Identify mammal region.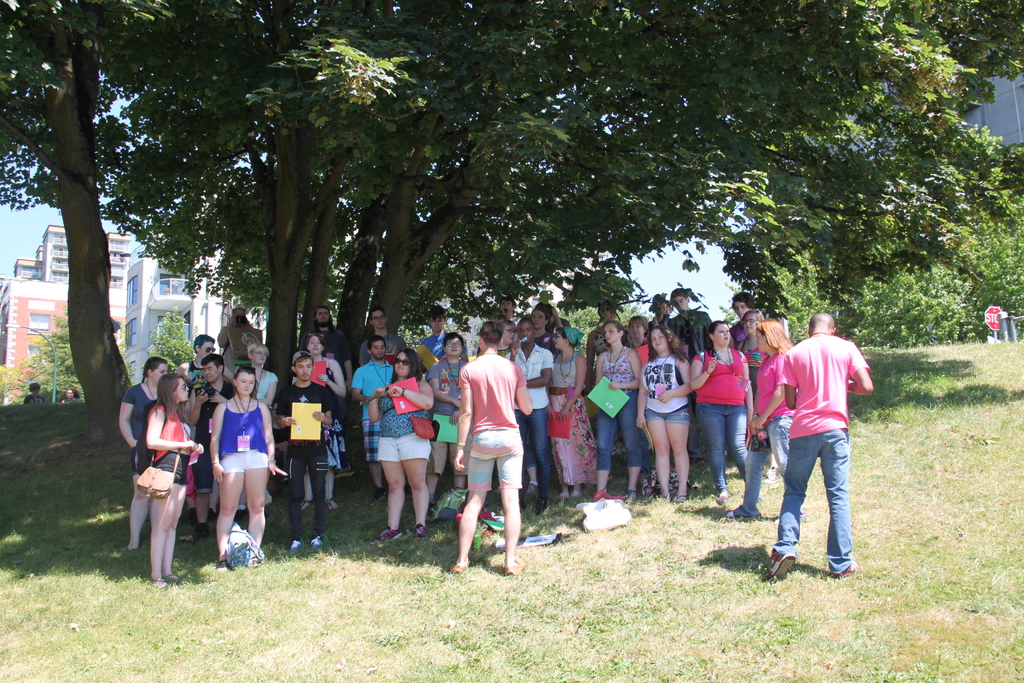
Region: [left=648, top=291, right=668, bottom=333].
